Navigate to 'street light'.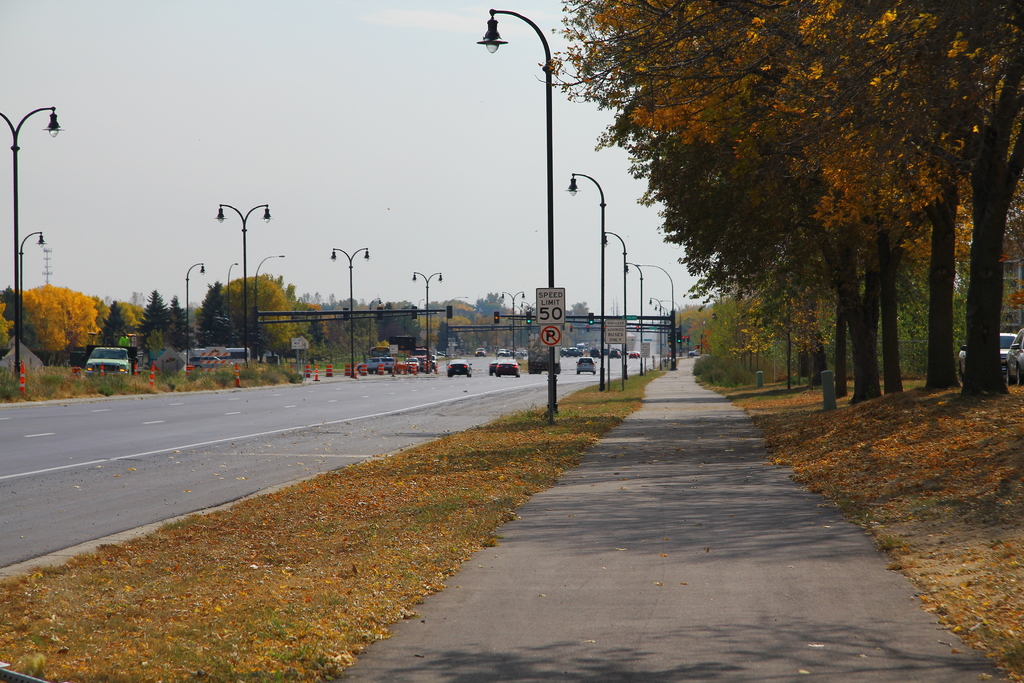
Navigation target: [368, 295, 386, 355].
